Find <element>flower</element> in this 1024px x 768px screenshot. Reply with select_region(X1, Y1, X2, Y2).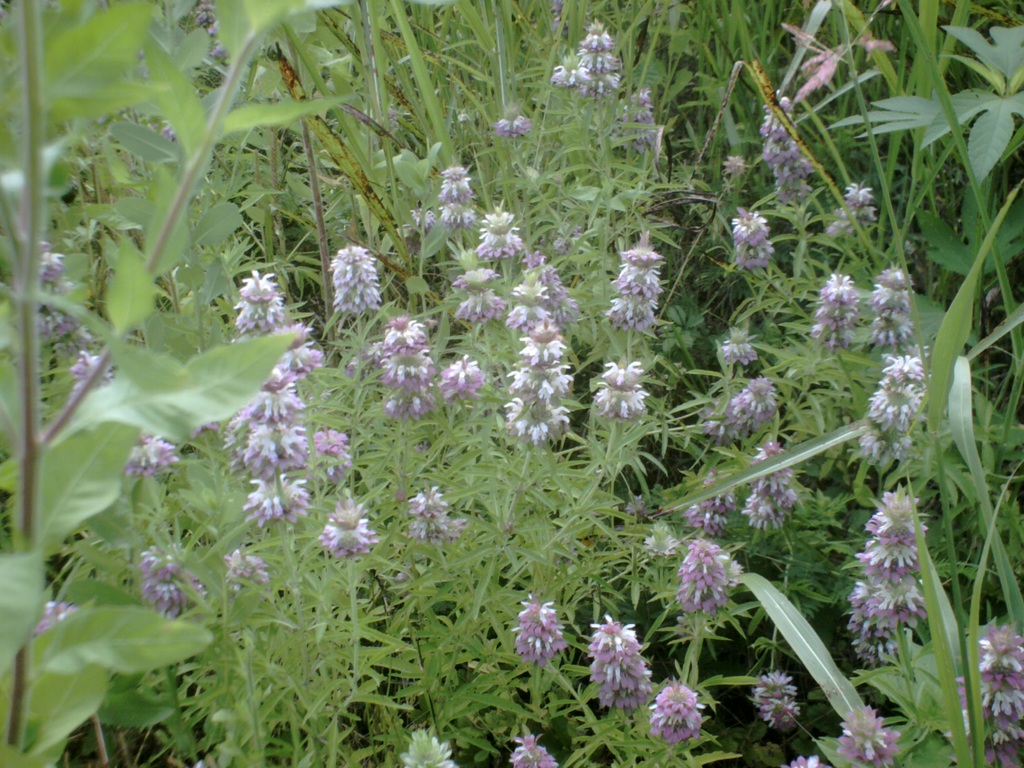
select_region(398, 732, 463, 767).
